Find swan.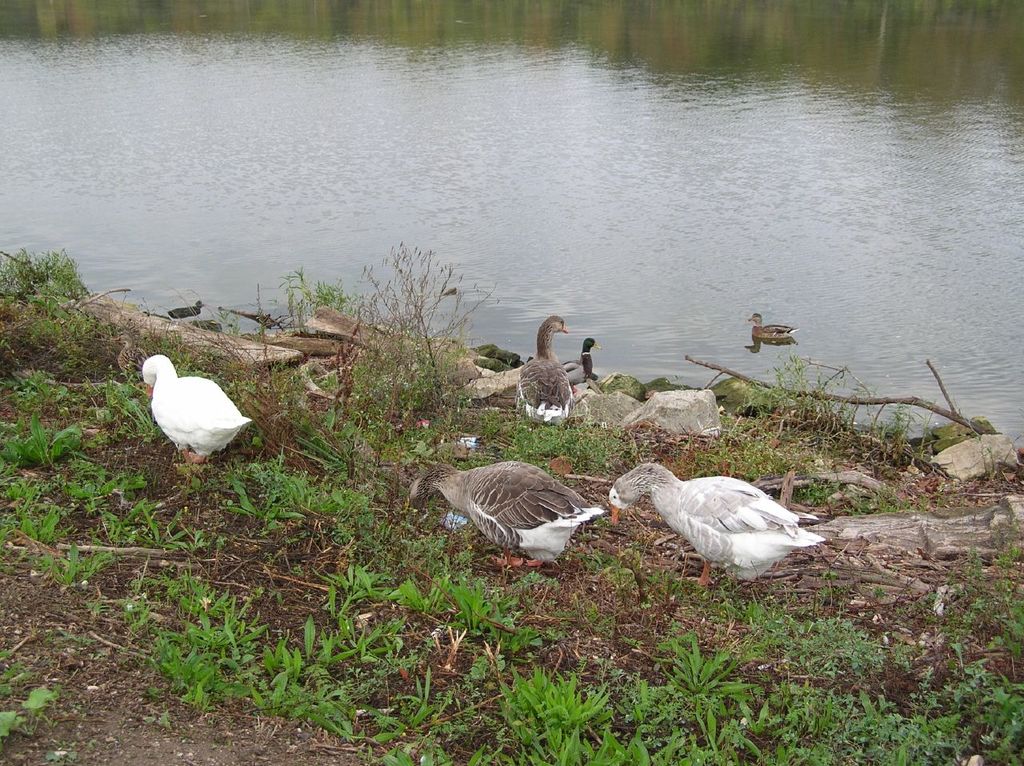
{"left": 138, "top": 350, "right": 252, "bottom": 467}.
